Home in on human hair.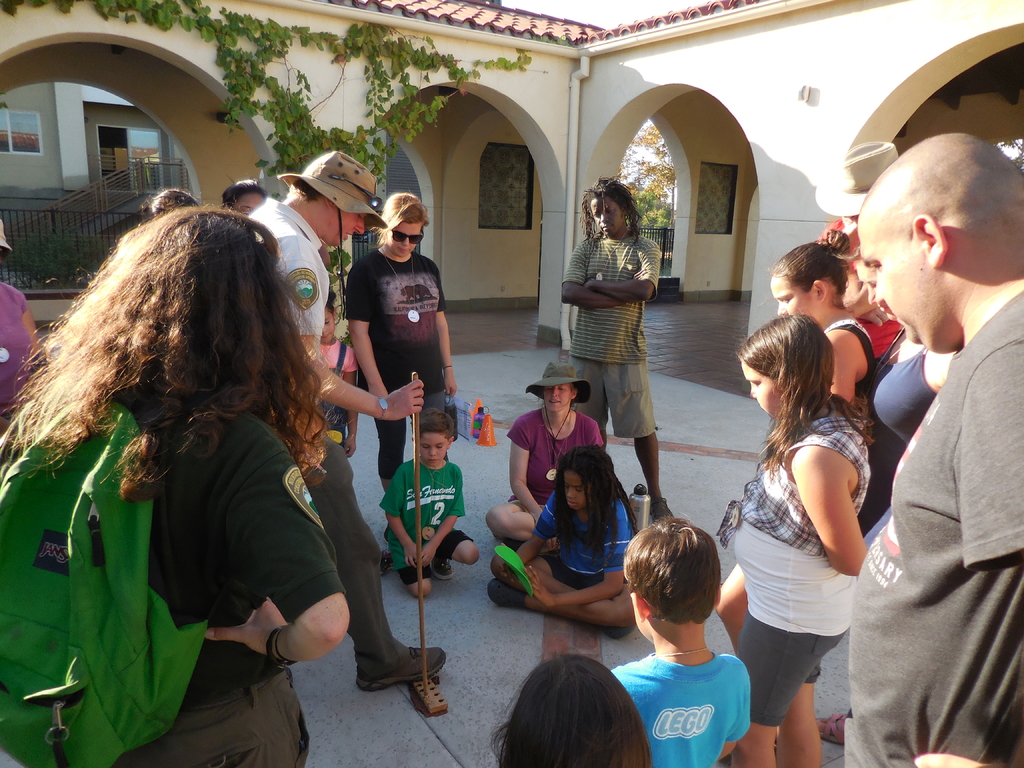
Homed in at rect(1, 203, 337, 500).
